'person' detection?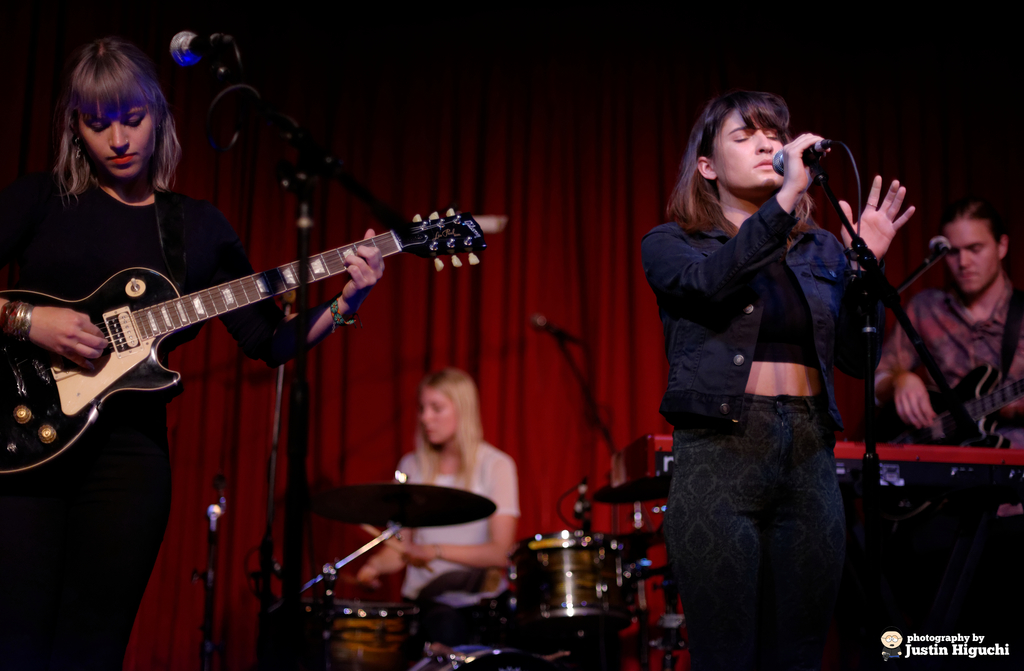
(875,202,1023,523)
